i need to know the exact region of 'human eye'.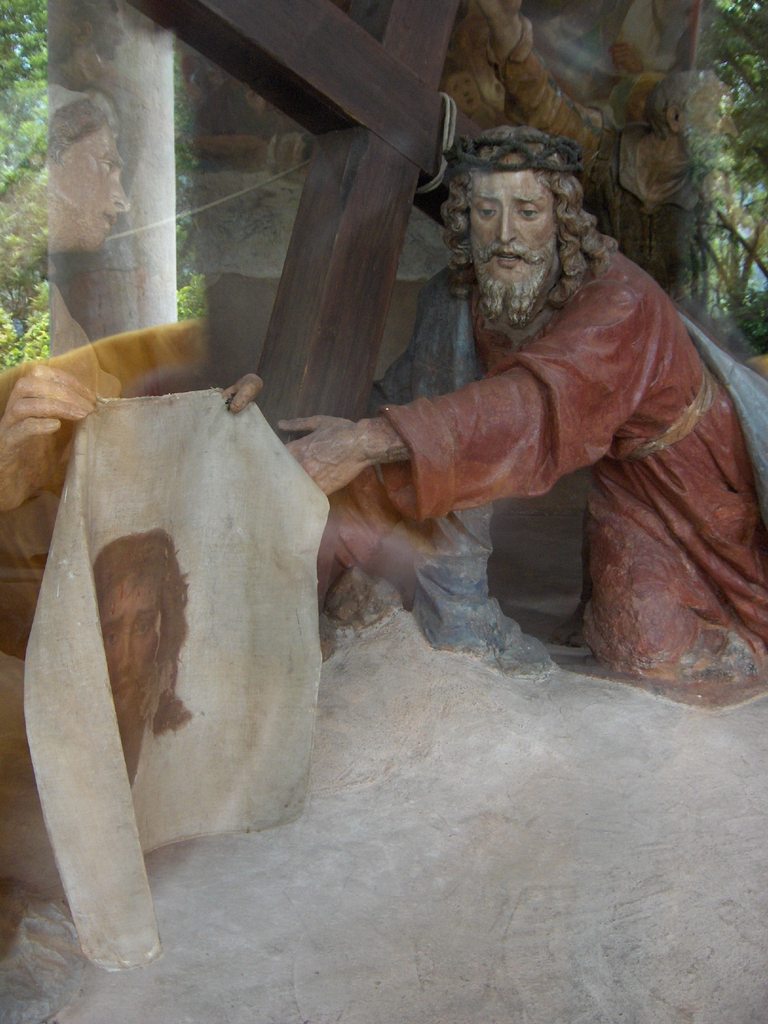
Region: [left=522, top=198, right=544, bottom=224].
